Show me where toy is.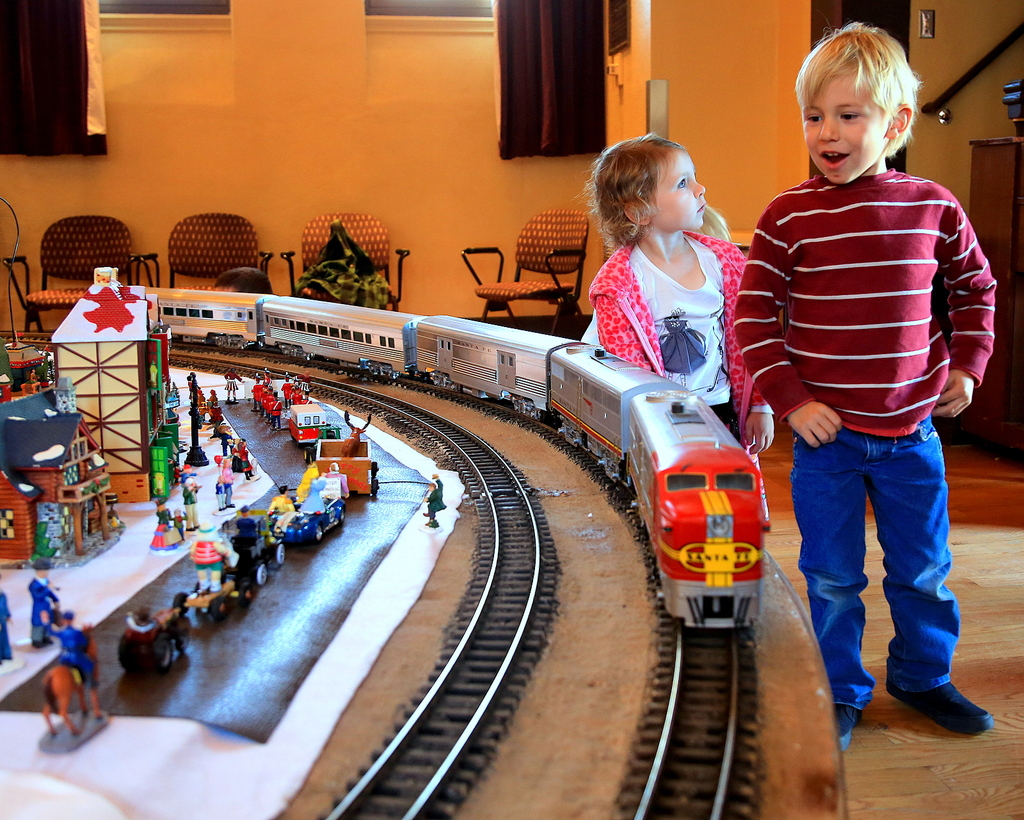
toy is at bbox=[51, 595, 106, 693].
